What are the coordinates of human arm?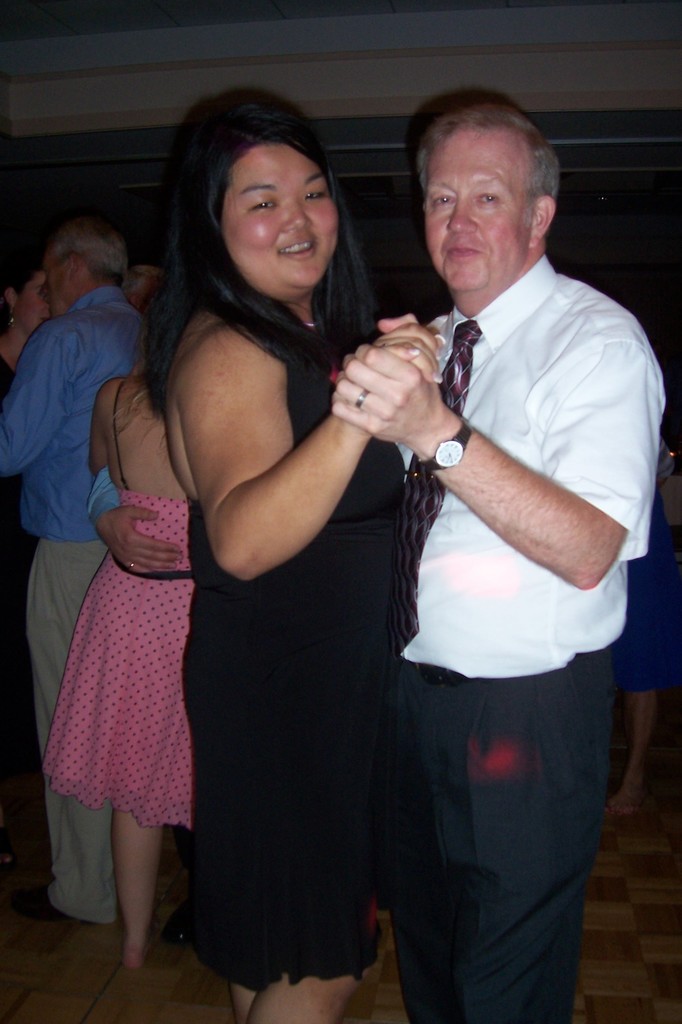
bbox(86, 389, 107, 481).
